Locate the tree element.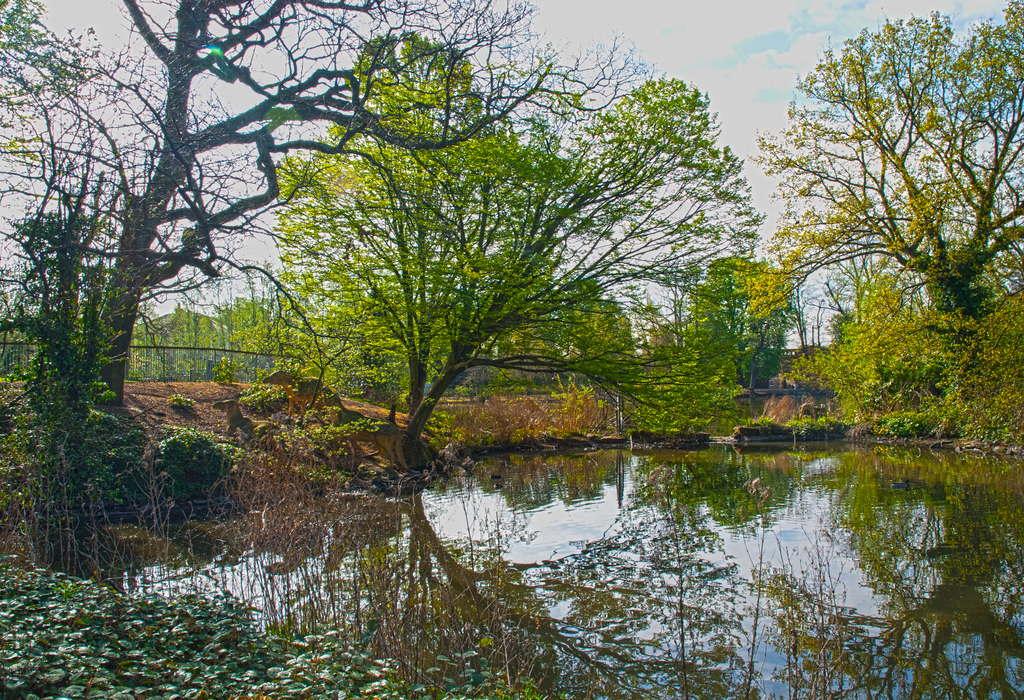
Element bbox: locate(673, 241, 796, 384).
